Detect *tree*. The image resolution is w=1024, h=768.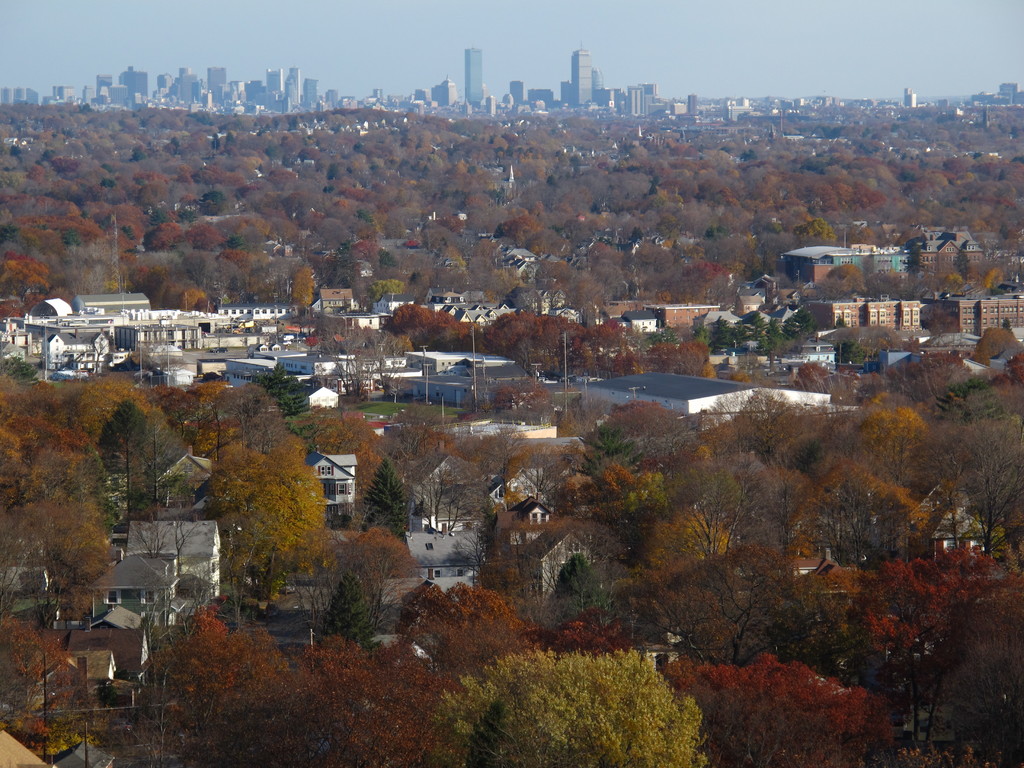
bbox(202, 447, 325, 611).
